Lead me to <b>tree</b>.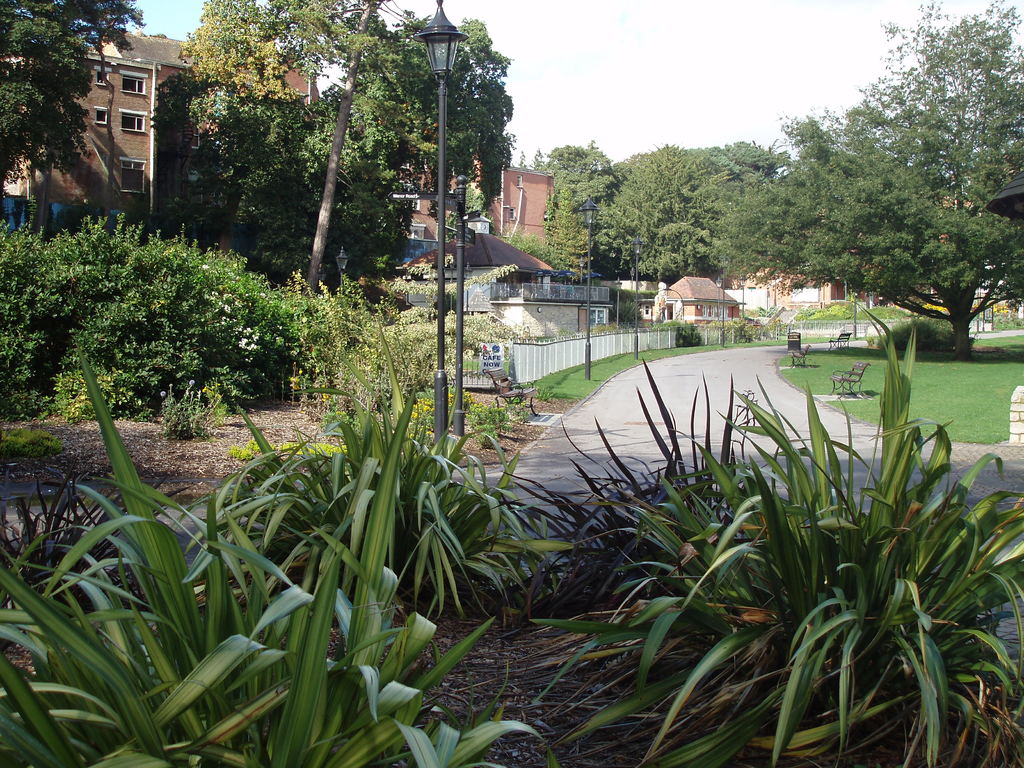
Lead to x1=650, y1=223, x2=726, y2=283.
